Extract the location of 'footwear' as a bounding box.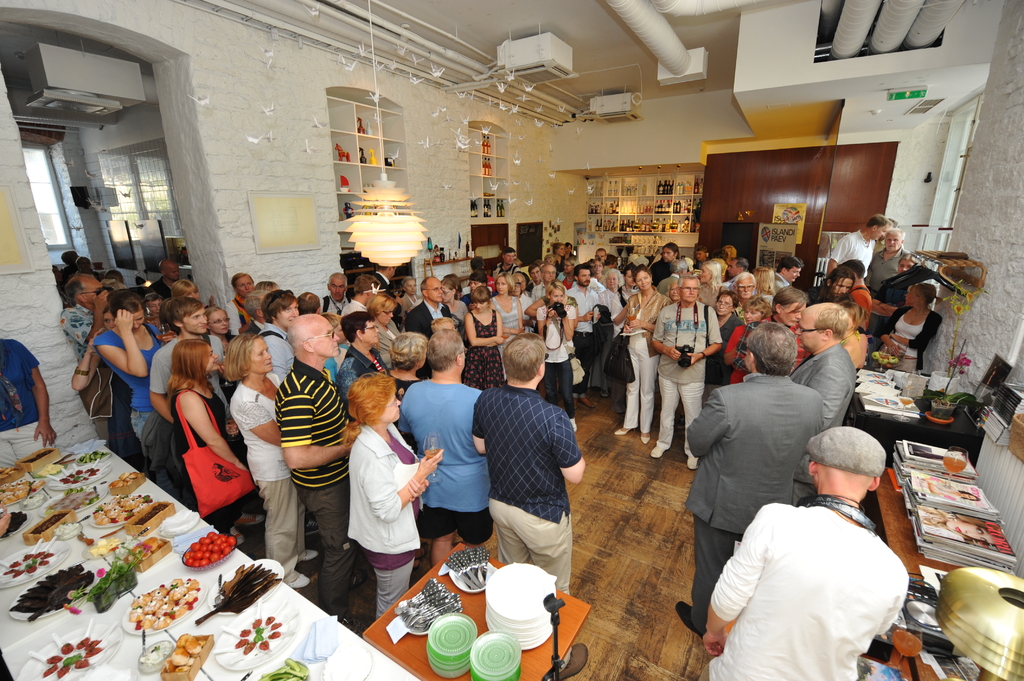
locate(305, 513, 316, 535).
